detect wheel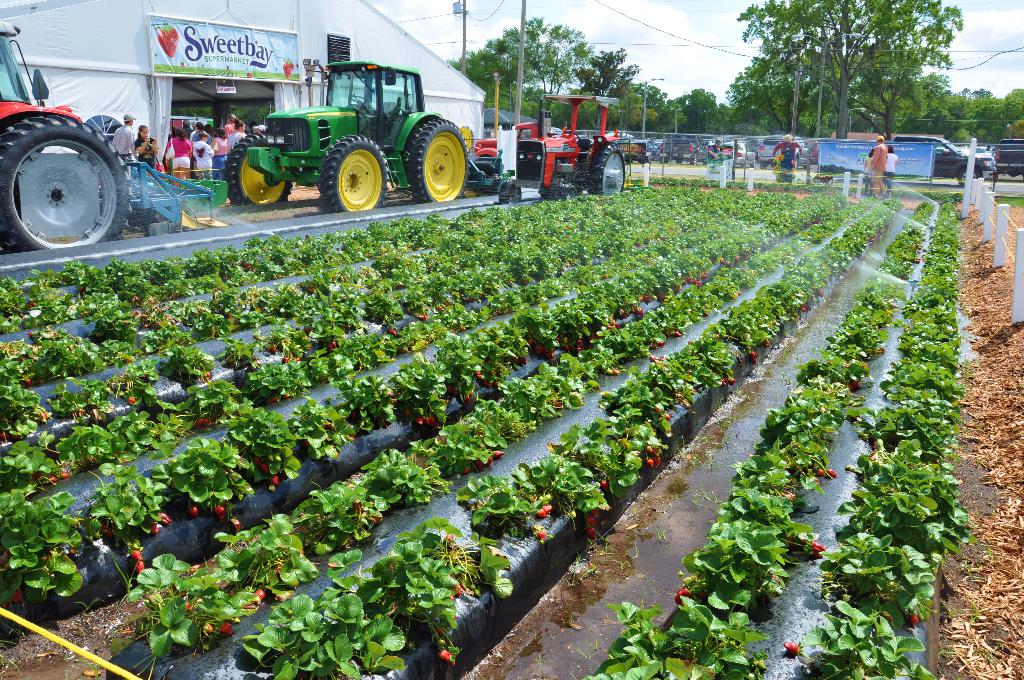
bbox=(220, 133, 295, 206)
